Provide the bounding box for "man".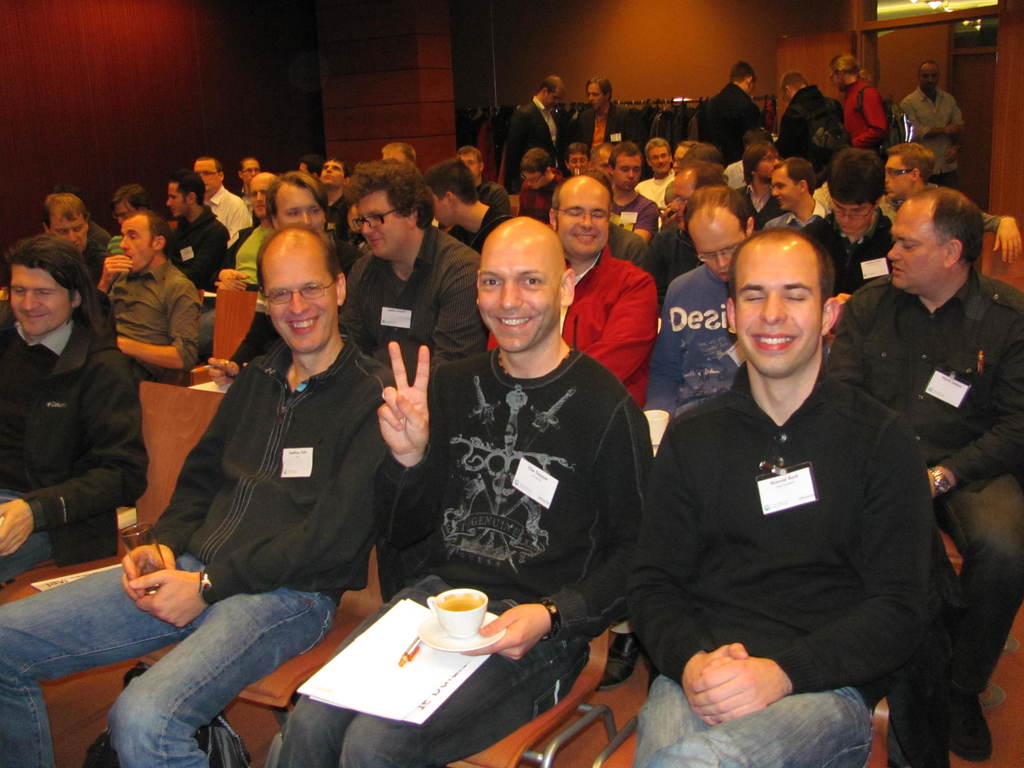
Rect(280, 213, 653, 767).
